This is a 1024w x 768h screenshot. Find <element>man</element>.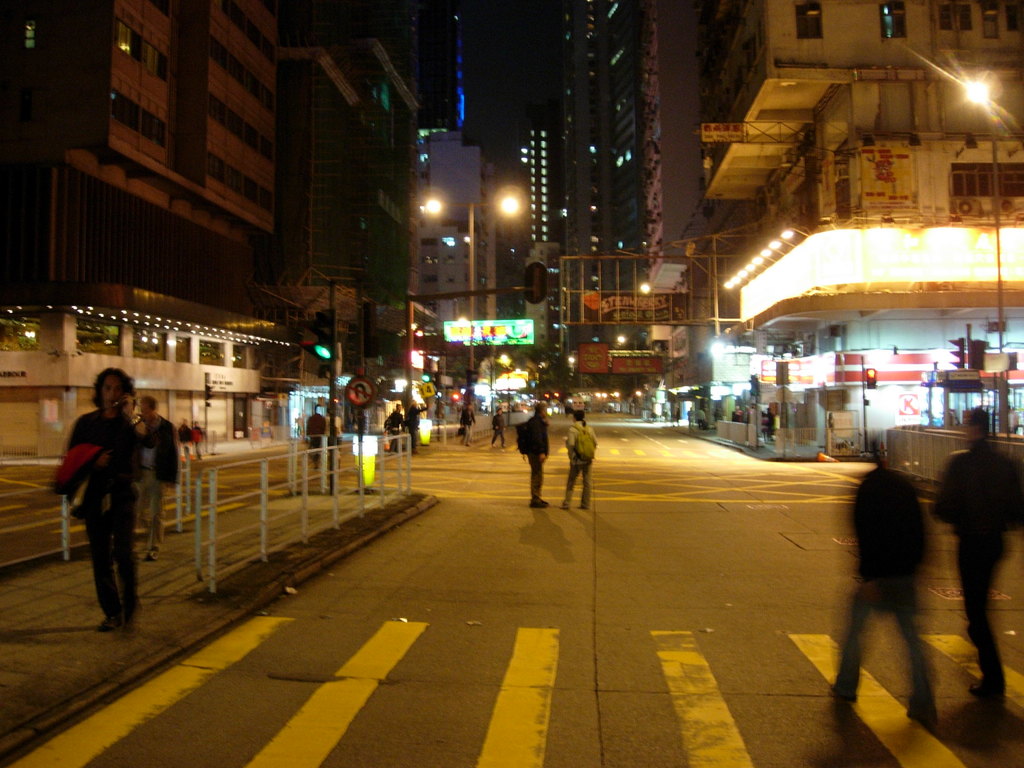
Bounding box: 385, 403, 405, 451.
